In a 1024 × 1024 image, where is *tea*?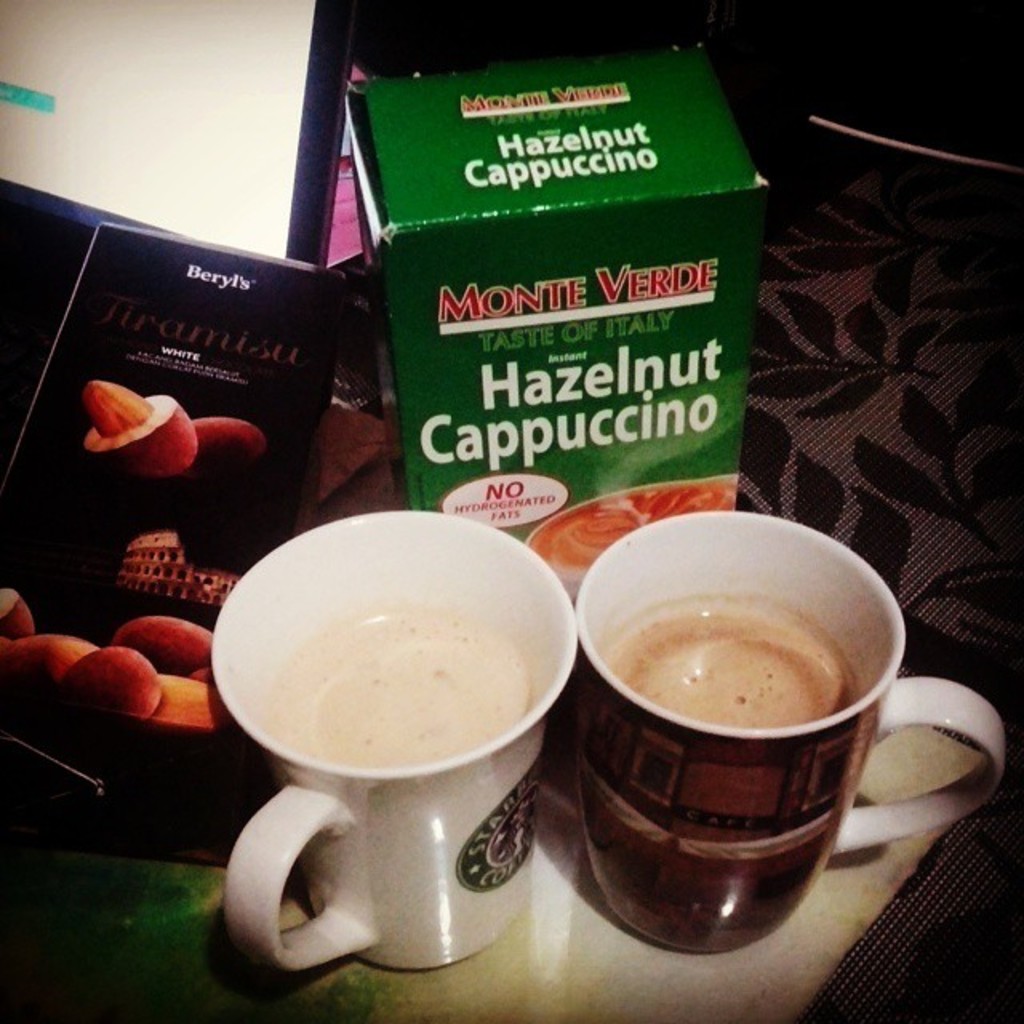
bbox=(608, 606, 851, 731).
